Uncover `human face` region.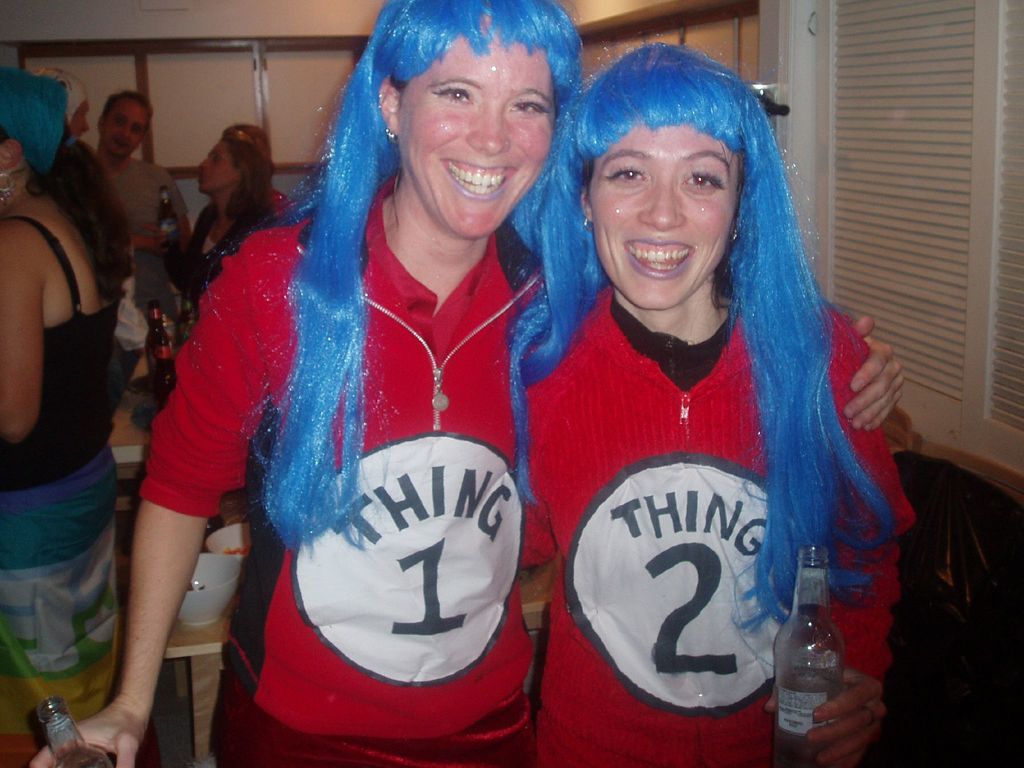
Uncovered: bbox=(196, 140, 243, 189).
